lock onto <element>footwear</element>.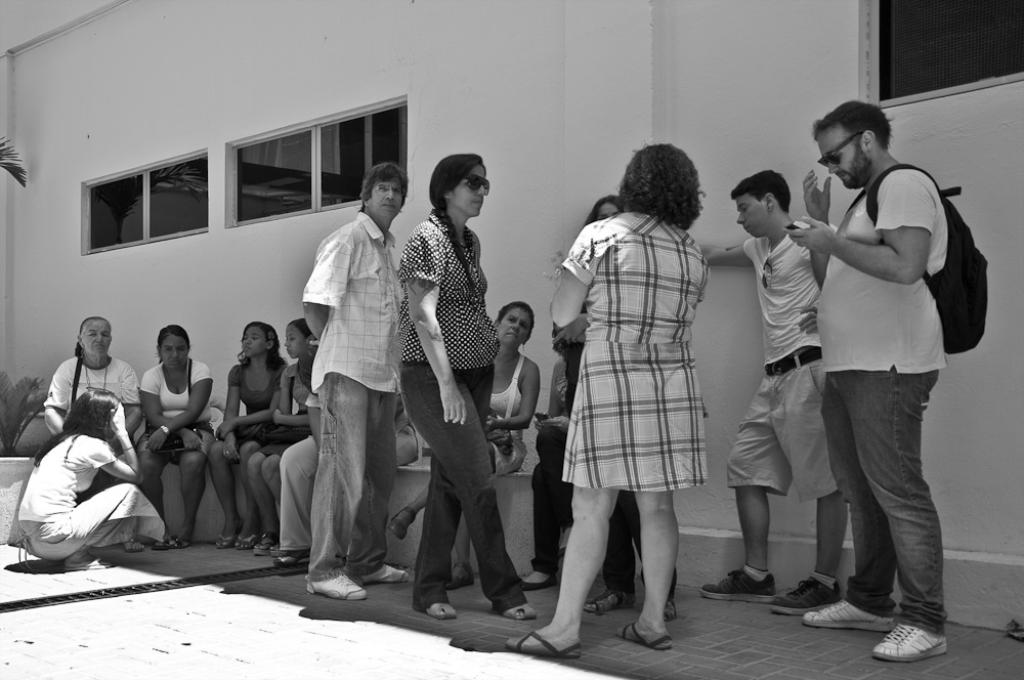
Locked: 585/589/636/613.
